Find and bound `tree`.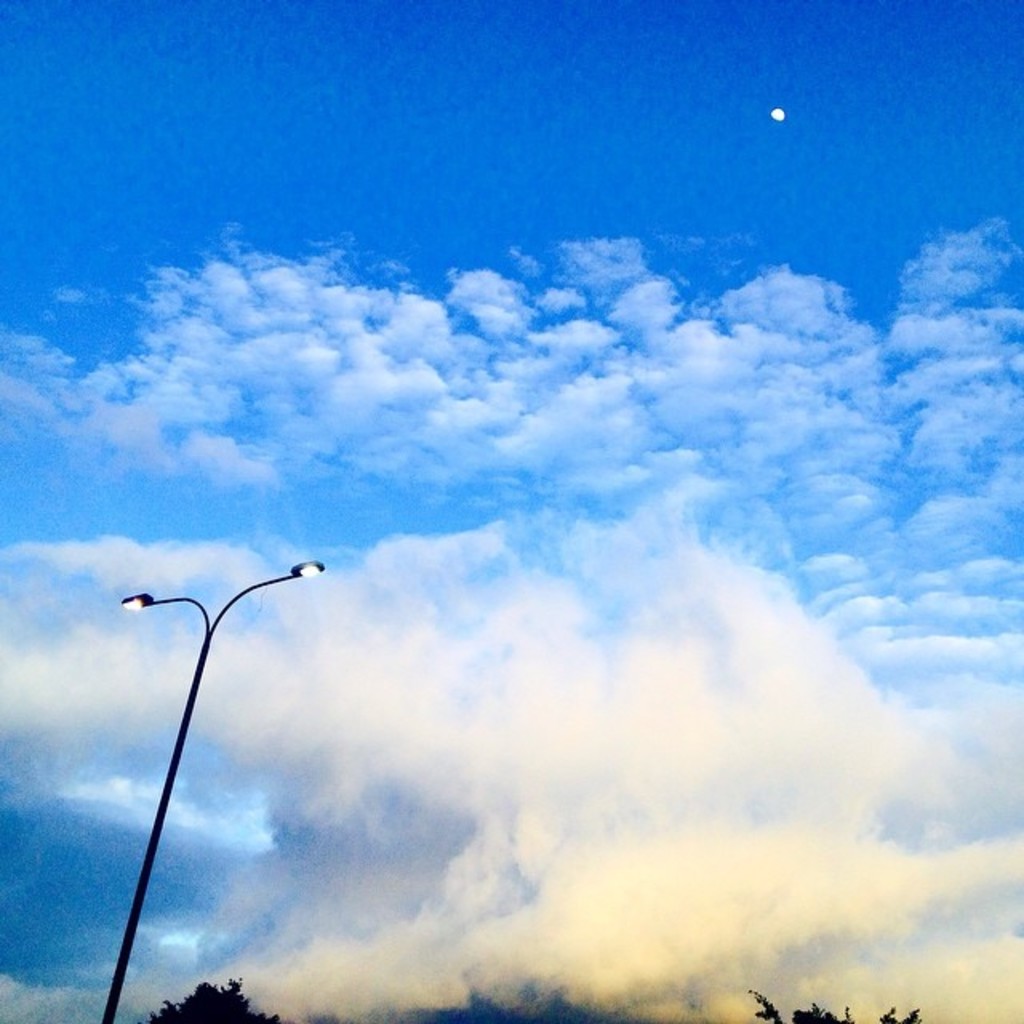
Bound: pyautogui.locateOnScreen(739, 978, 934, 1021).
